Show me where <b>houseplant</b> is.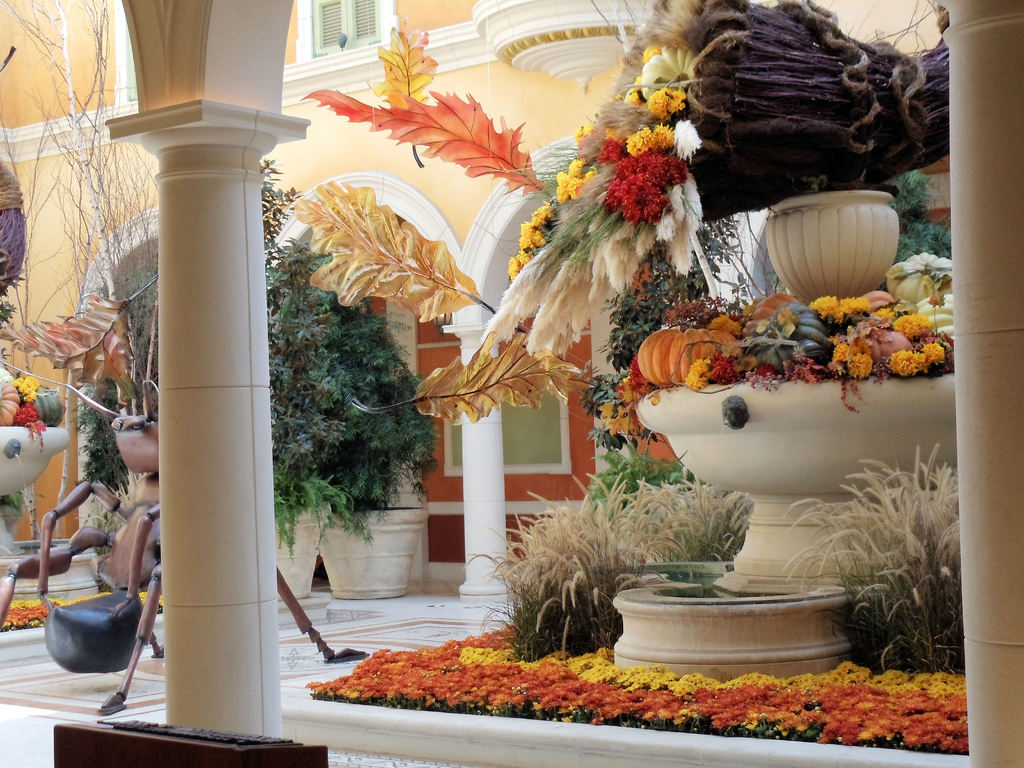
<b>houseplant</b> is at rect(755, 172, 907, 299).
